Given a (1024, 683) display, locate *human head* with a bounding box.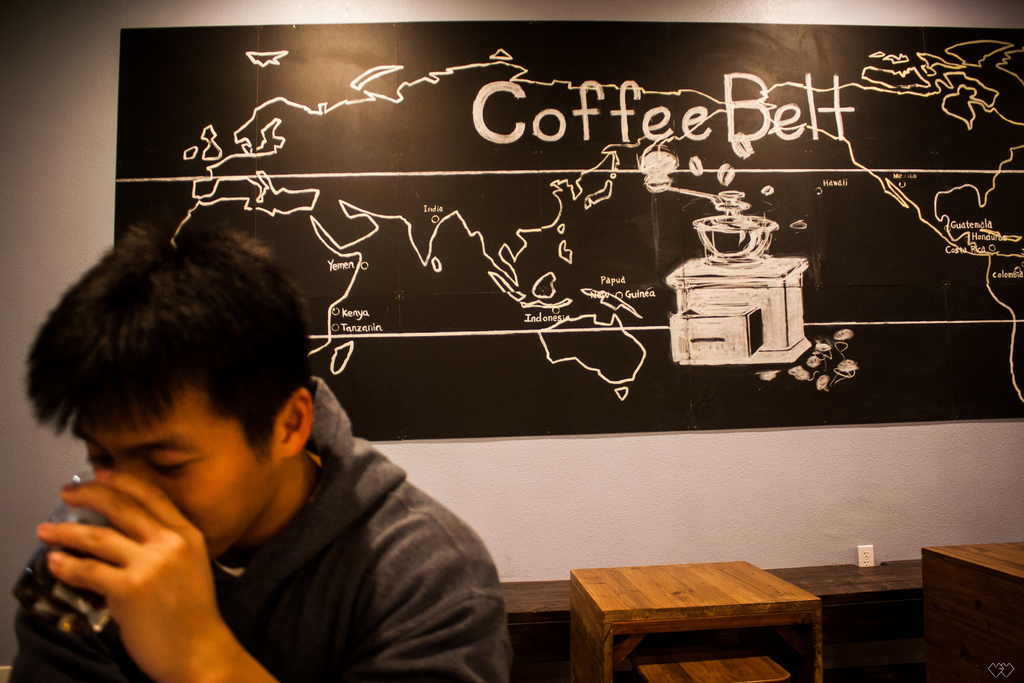
Located: x1=16, y1=210, x2=323, y2=538.
